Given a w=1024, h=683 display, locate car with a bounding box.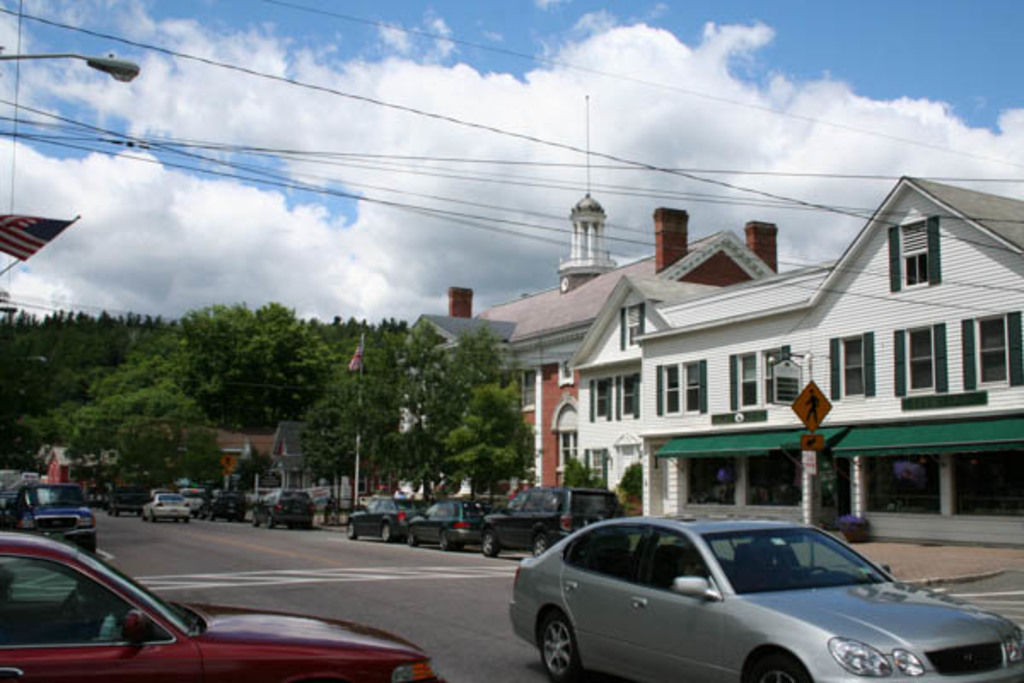
Located: x1=500 y1=511 x2=1022 y2=681.
